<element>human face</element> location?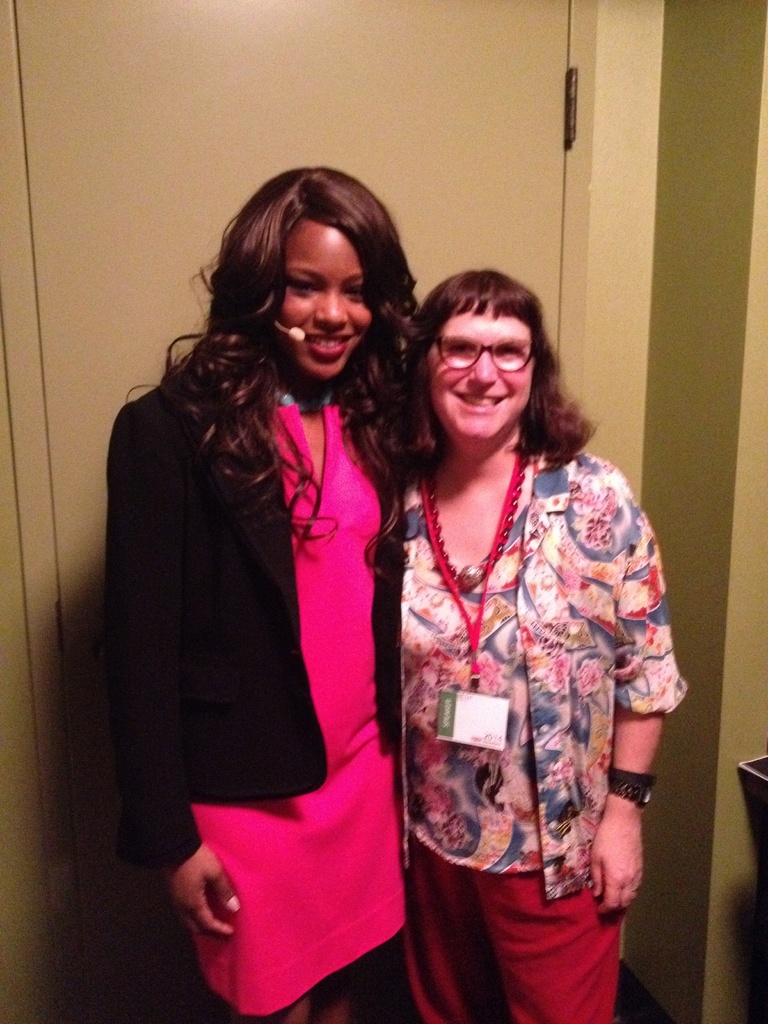
box(415, 309, 525, 428)
